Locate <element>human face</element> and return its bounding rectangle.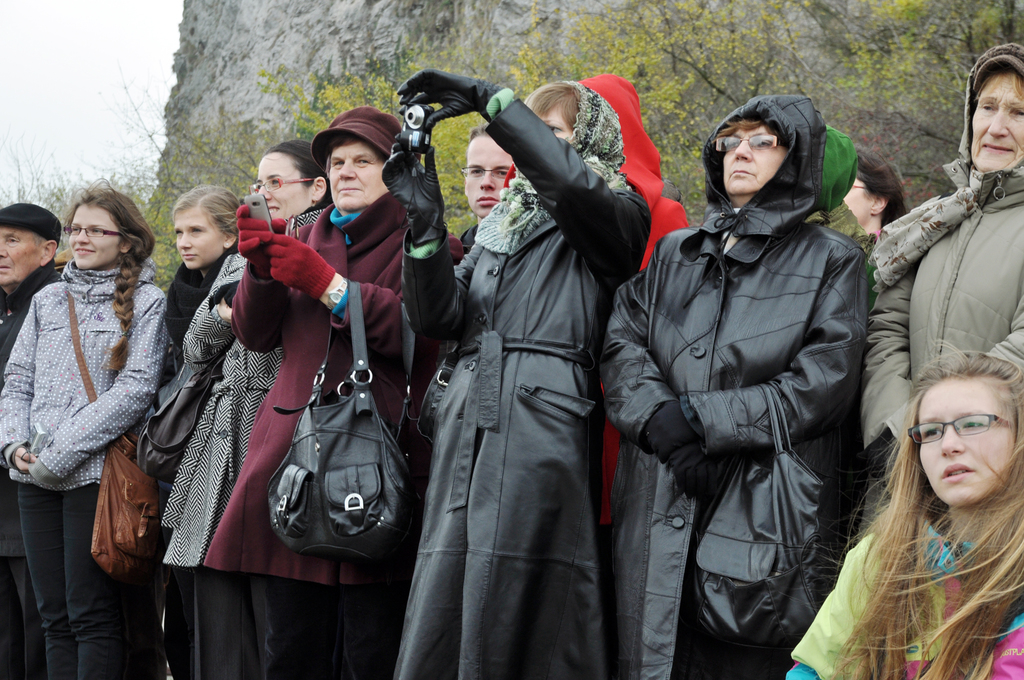
select_region(970, 76, 1023, 179).
